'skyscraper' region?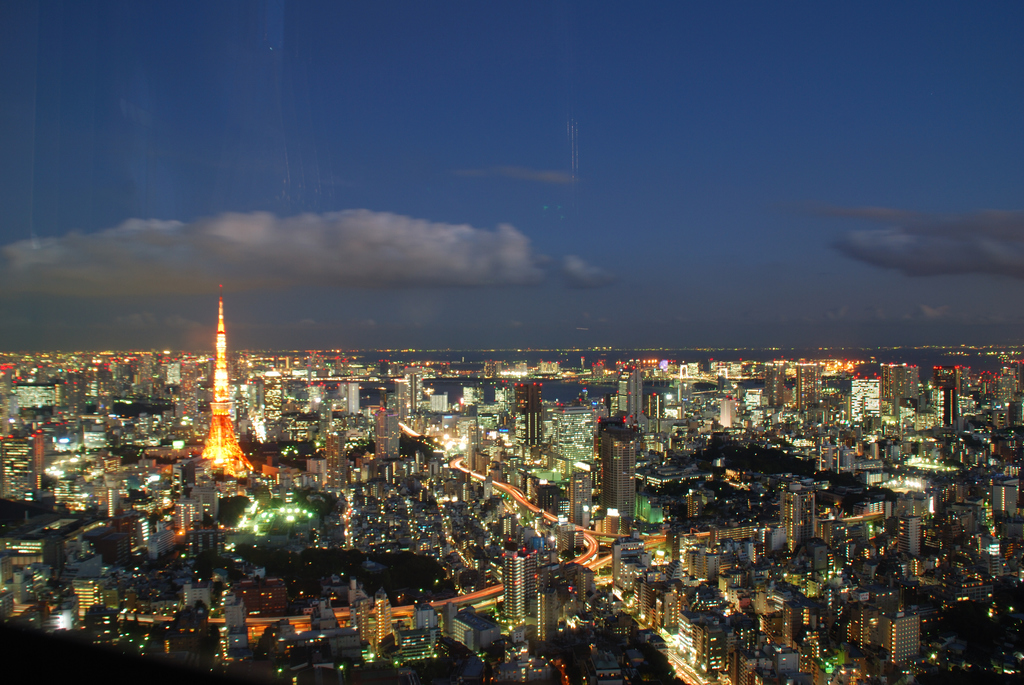
left=762, top=355, right=776, bottom=411
